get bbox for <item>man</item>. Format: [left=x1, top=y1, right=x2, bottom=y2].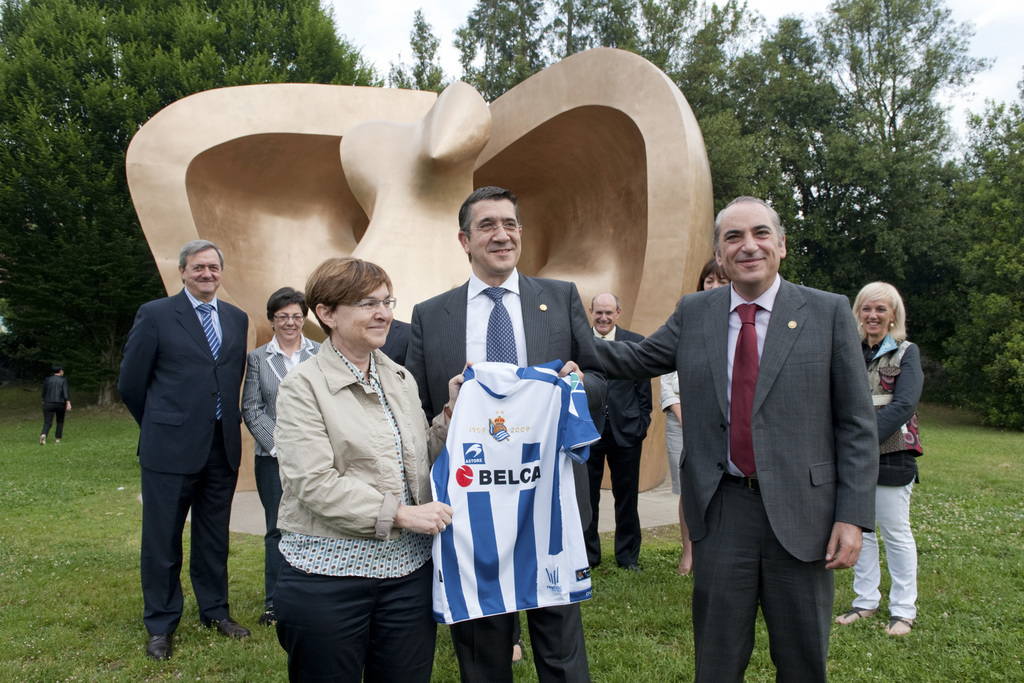
[left=406, top=187, right=607, bottom=682].
